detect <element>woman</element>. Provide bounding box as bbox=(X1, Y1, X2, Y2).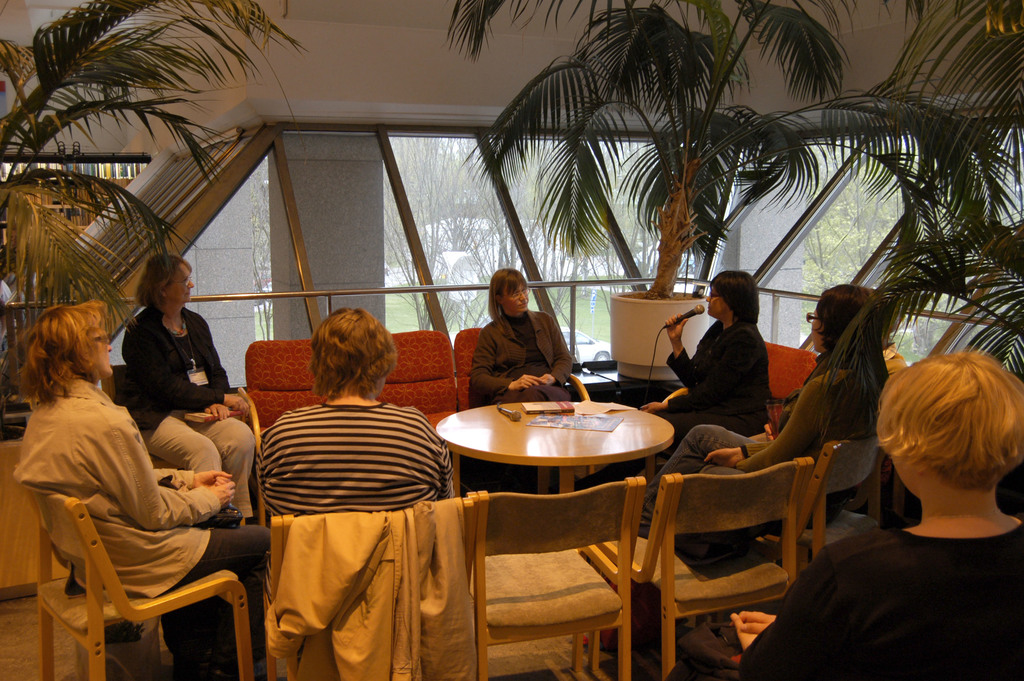
bbox=(662, 349, 1023, 680).
